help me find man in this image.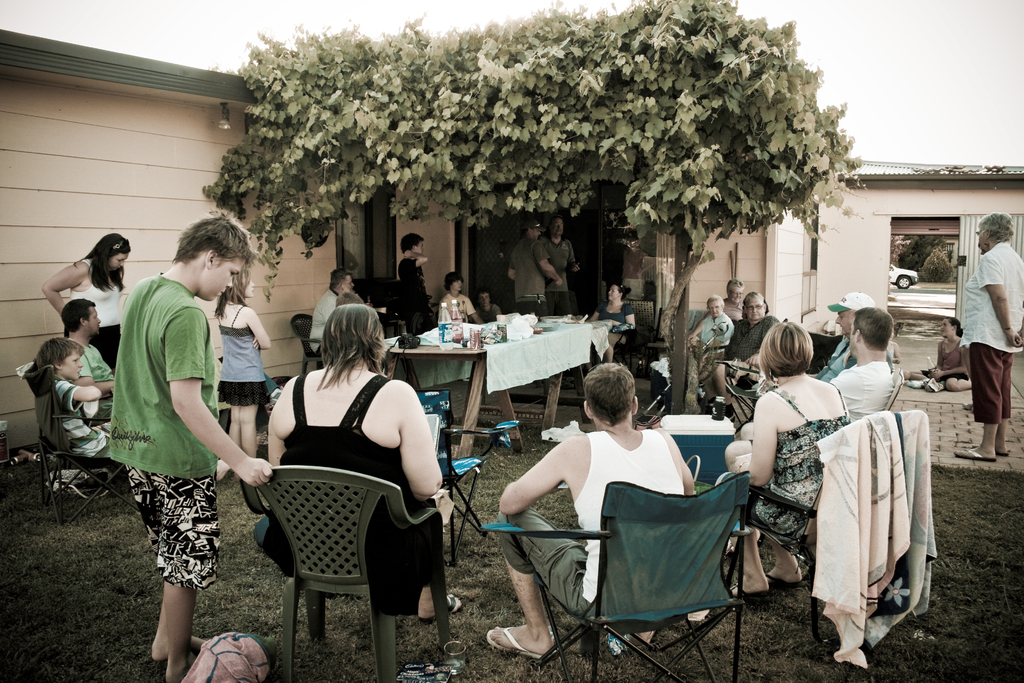
Found it: x1=830, y1=309, x2=896, y2=424.
